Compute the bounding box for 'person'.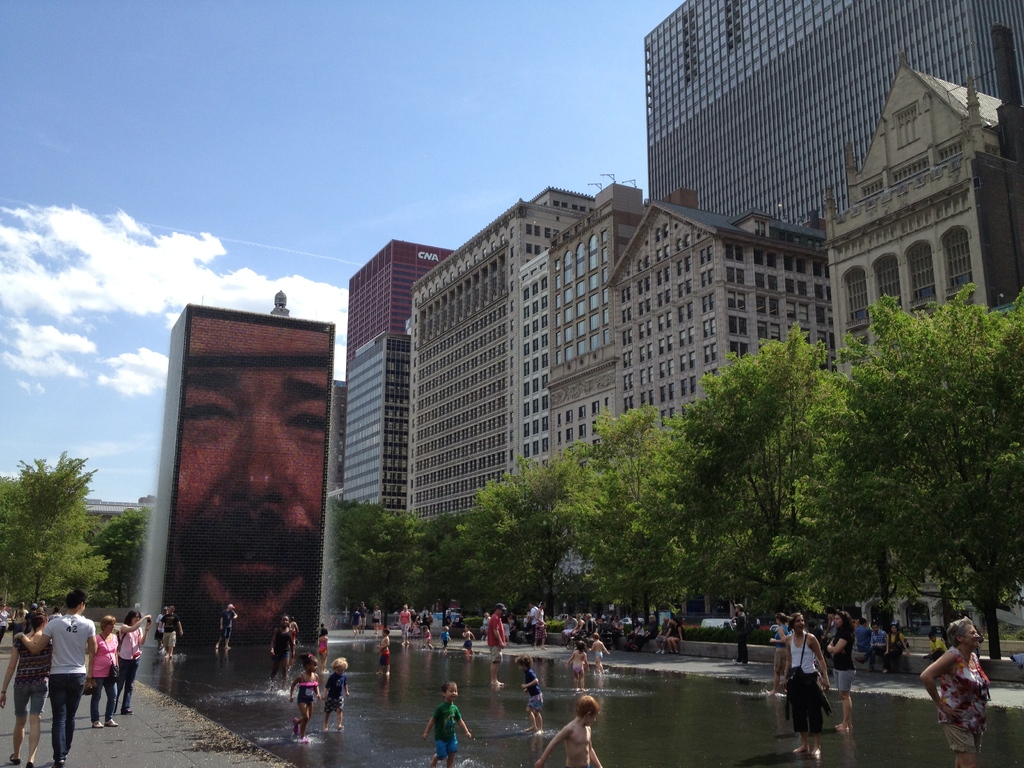
bbox=(812, 607, 851, 732).
